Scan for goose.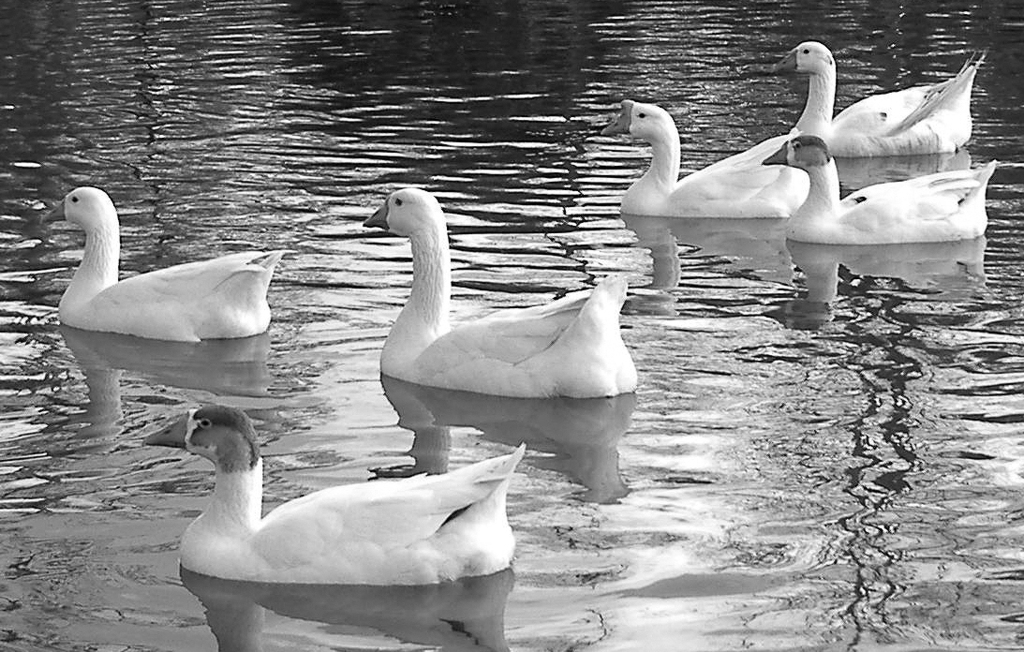
Scan result: bbox=[758, 129, 996, 244].
